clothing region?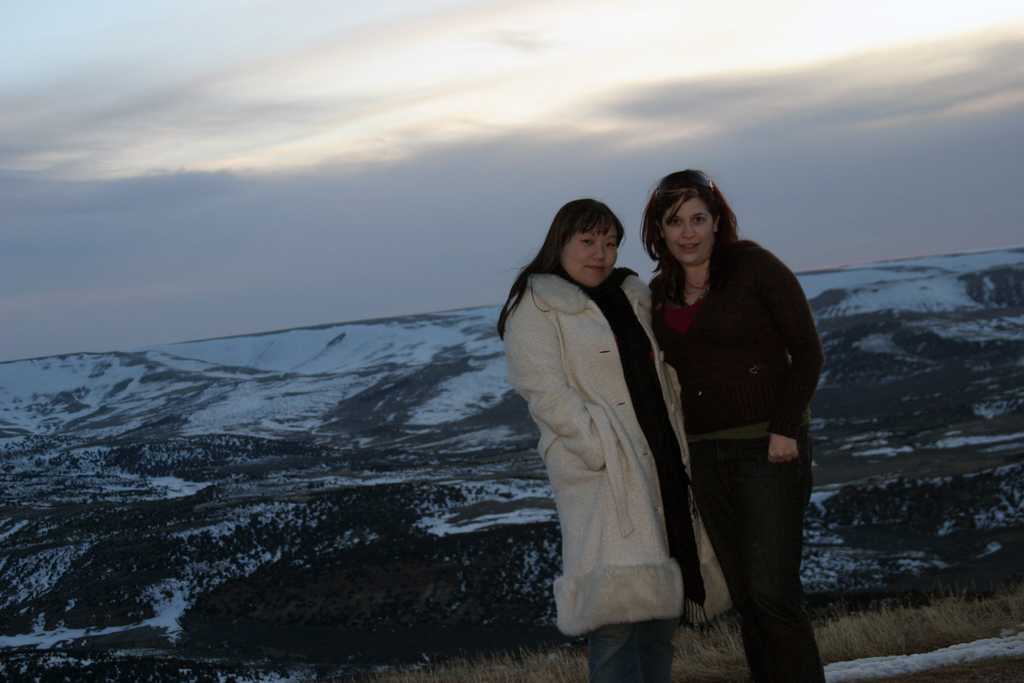
l=501, t=224, r=704, b=630
